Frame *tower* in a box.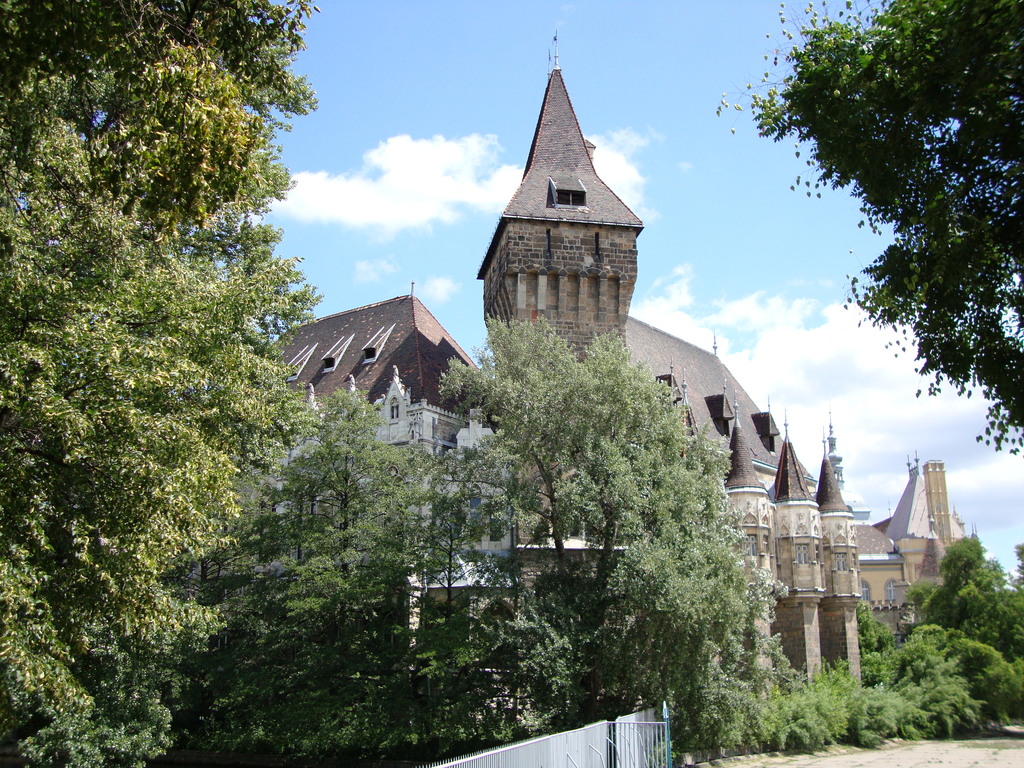
detection(476, 28, 863, 694).
